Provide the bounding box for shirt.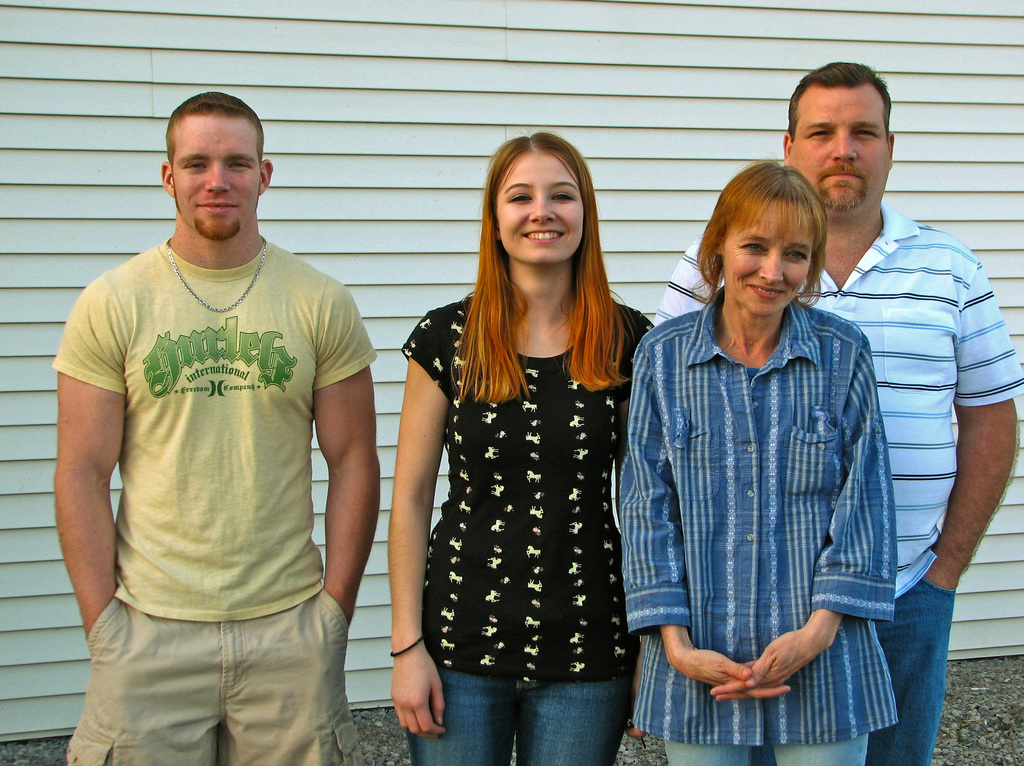
(left=618, top=284, right=902, bottom=747).
